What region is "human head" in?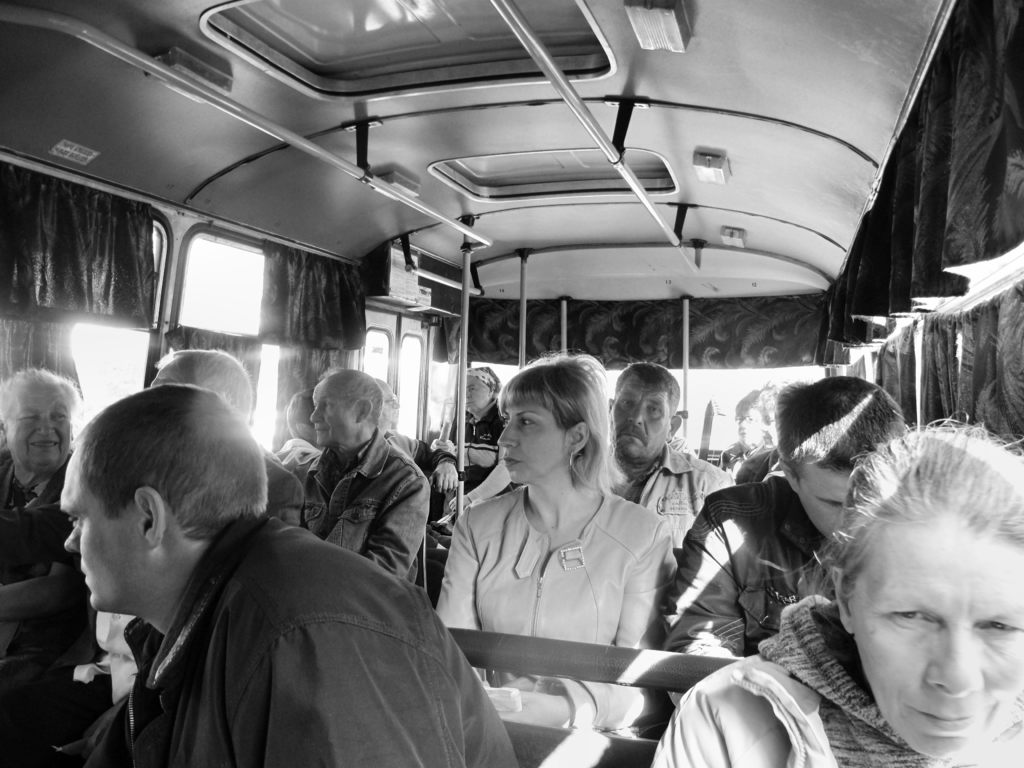
pyautogui.locateOnScreen(309, 365, 382, 444).
